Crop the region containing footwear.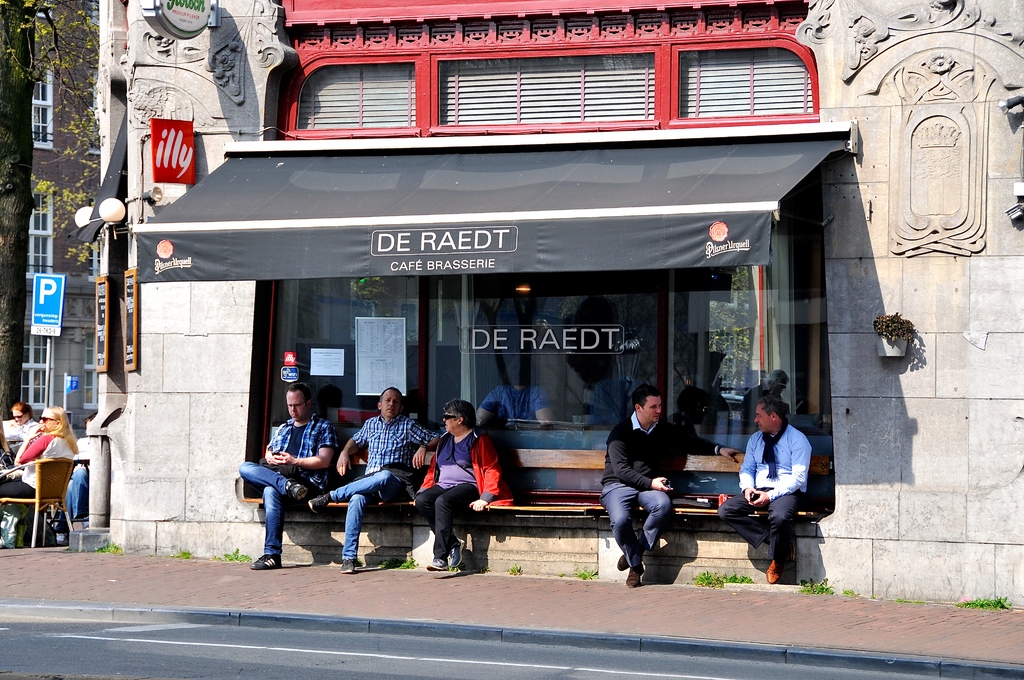
Crop region: [left=309, top=490, right=333, bottom=518].
